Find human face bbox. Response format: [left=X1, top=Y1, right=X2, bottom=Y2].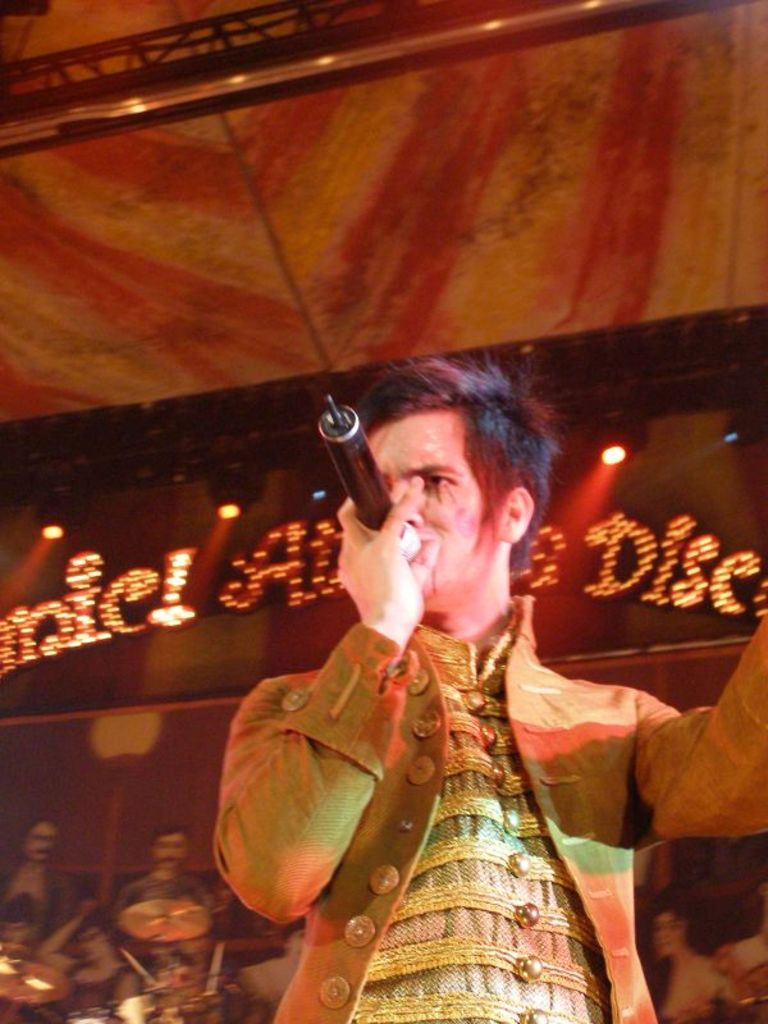
[left=28, top=824, right=61, bottom=861].
